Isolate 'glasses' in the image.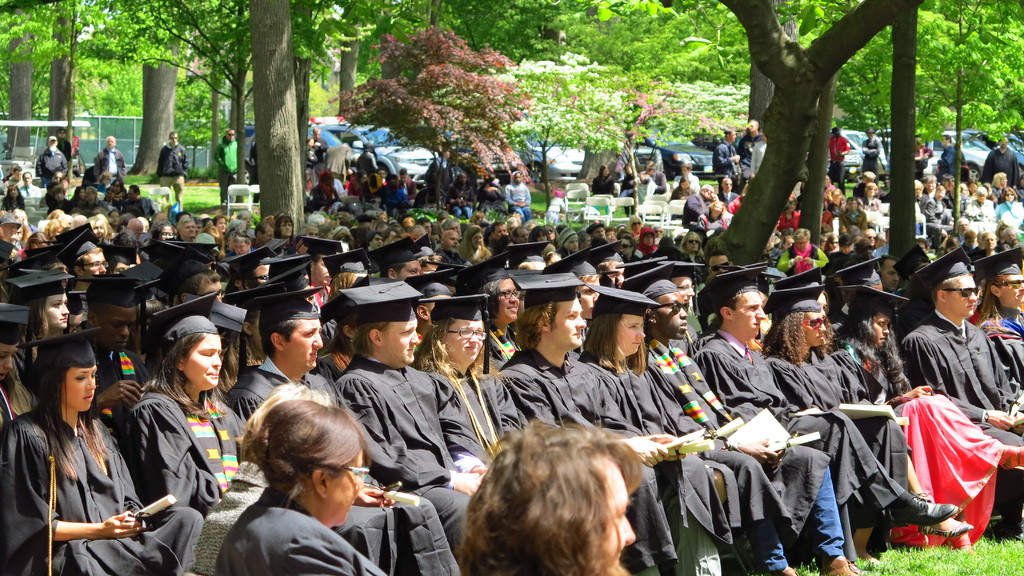
Isolated region: (left=1002, top=277, right=1023, bottom=289).
